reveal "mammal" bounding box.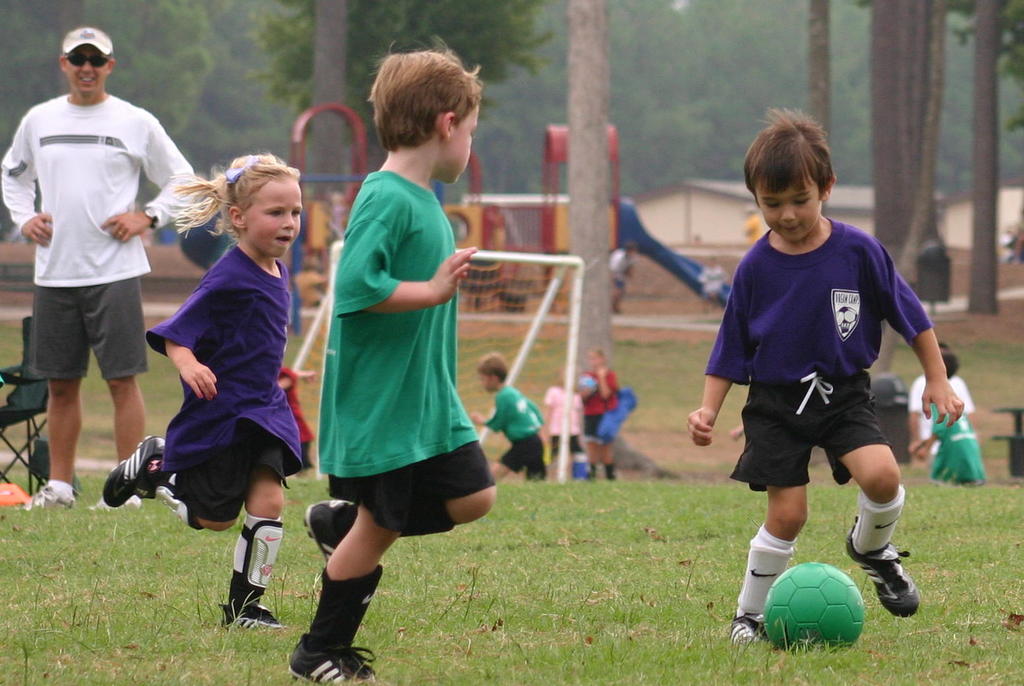
Revealed: 575,348,624,486.
